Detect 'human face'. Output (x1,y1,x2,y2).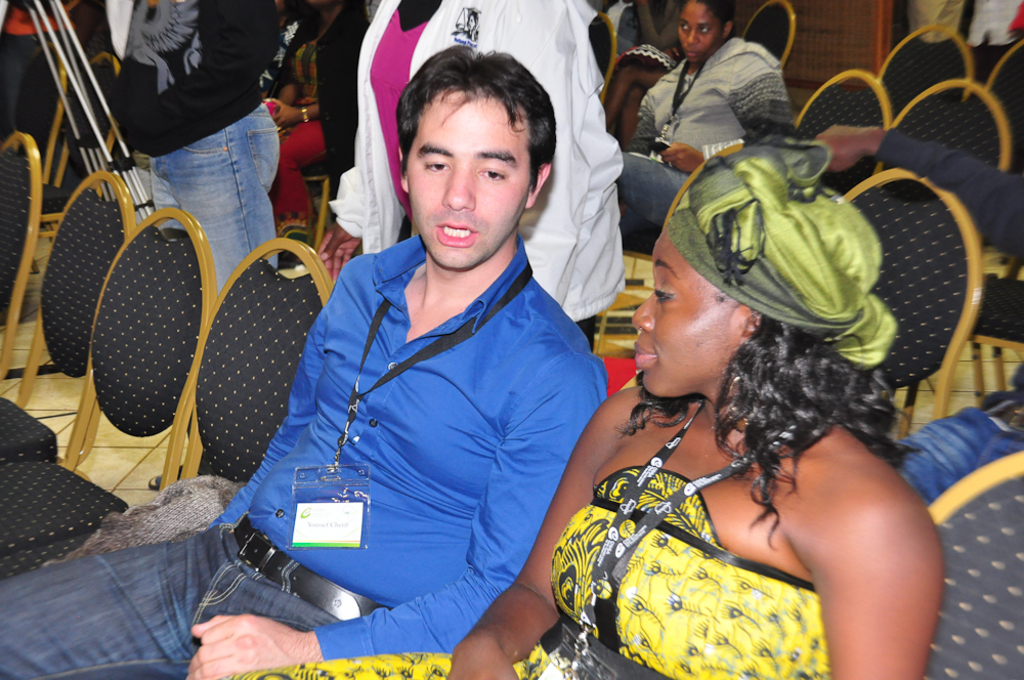
(679,0,718,61).
